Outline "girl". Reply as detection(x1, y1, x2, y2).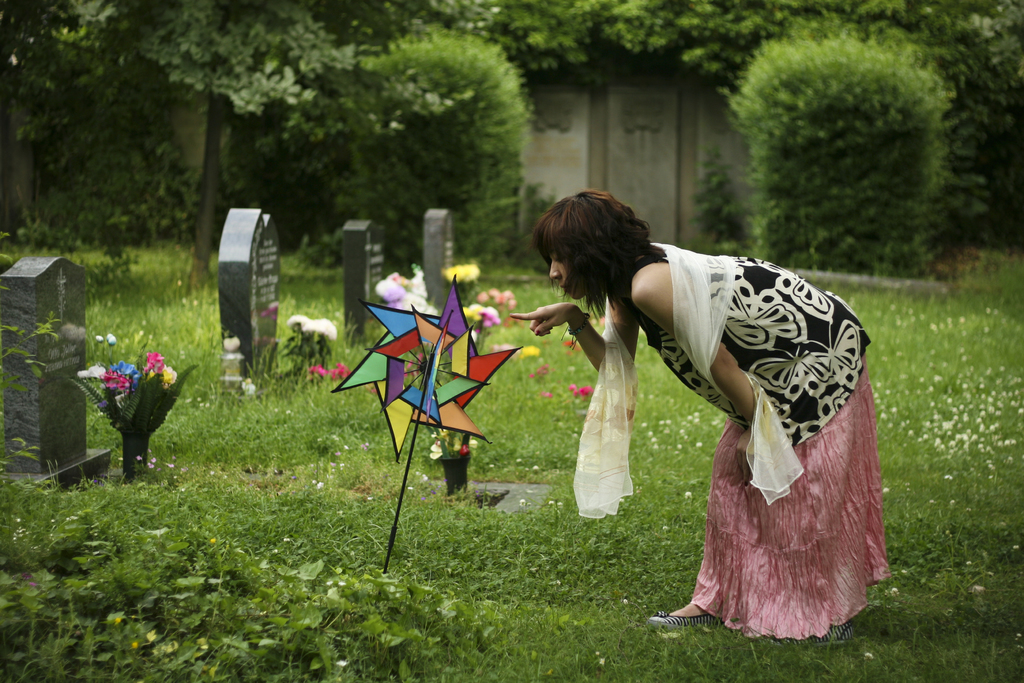
detection(503, 180, 900, 641).
